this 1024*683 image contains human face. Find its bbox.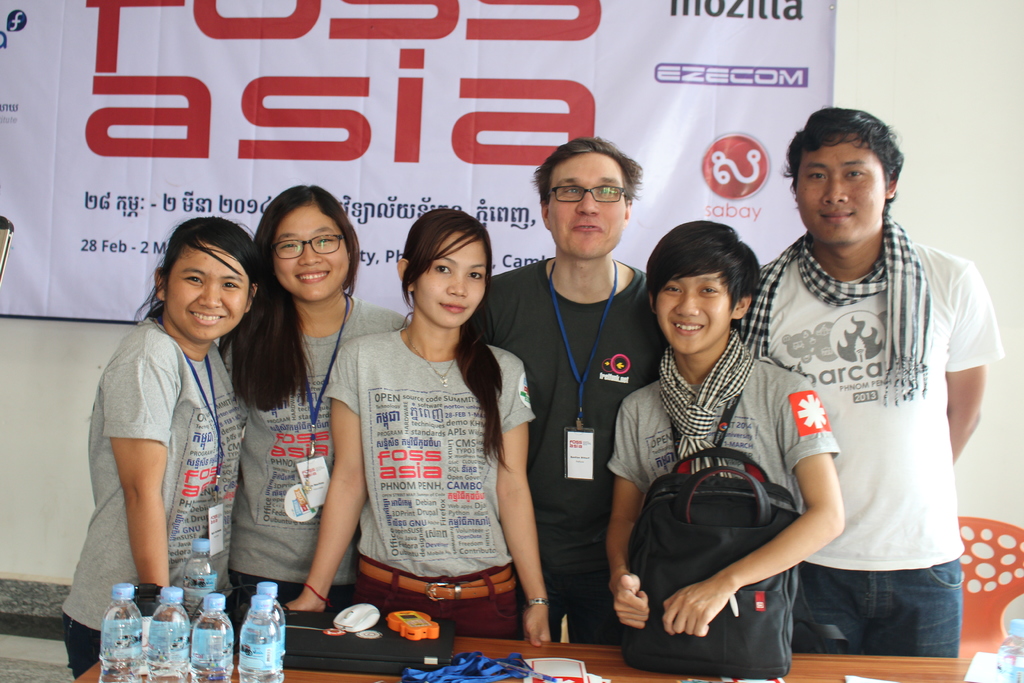
region(656, 268, 733, 359).
